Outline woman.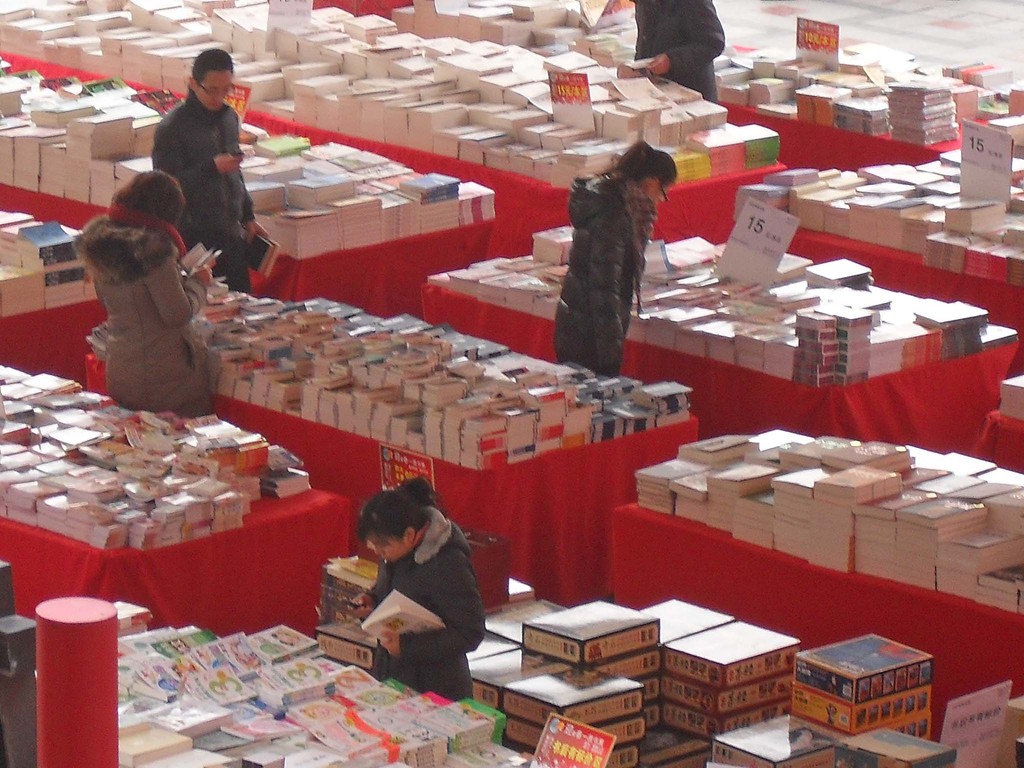
Outline: <box>67,161,223,420</box>.
